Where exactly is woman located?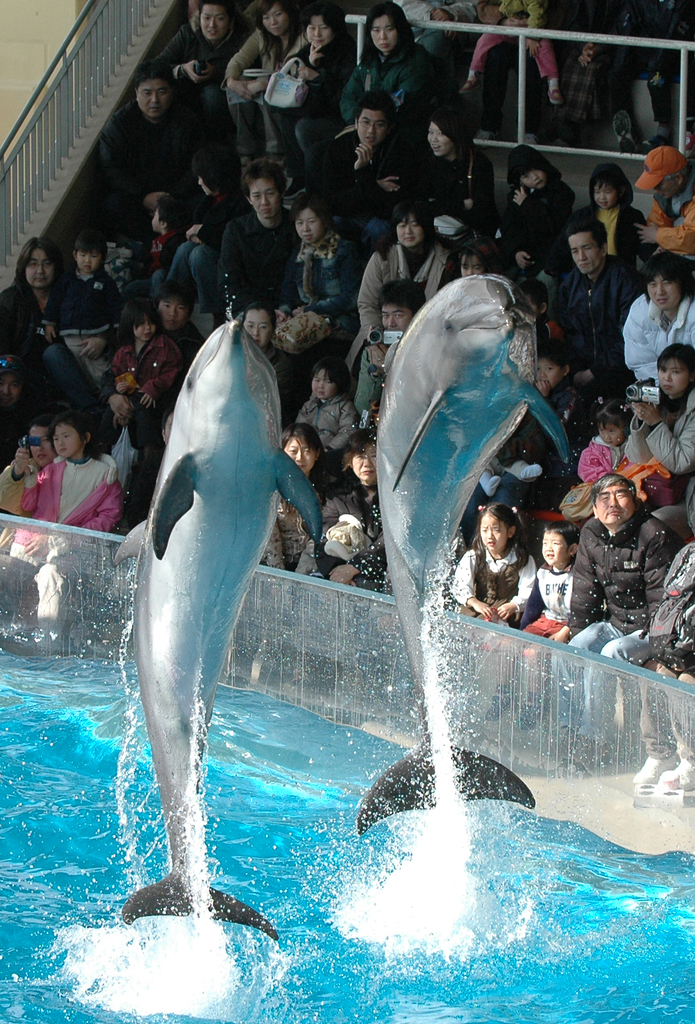
Its bounding box is {"x1": 272, "y1": 190, "x2": 360, "y2": 393}.
